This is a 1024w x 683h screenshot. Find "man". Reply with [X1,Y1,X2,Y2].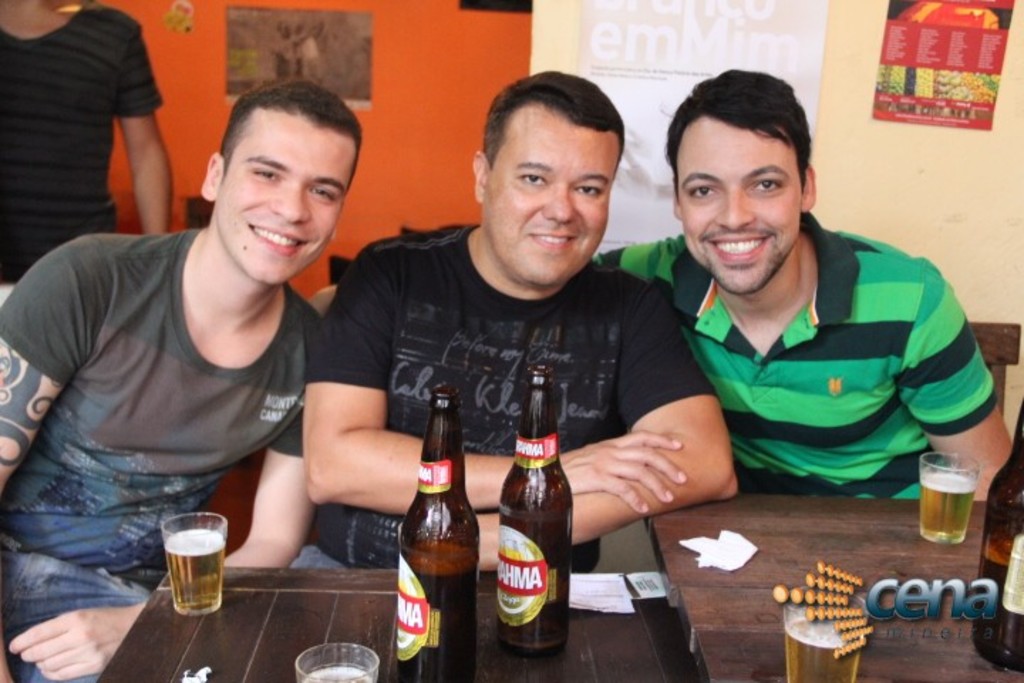
[610,111,1011,536].
